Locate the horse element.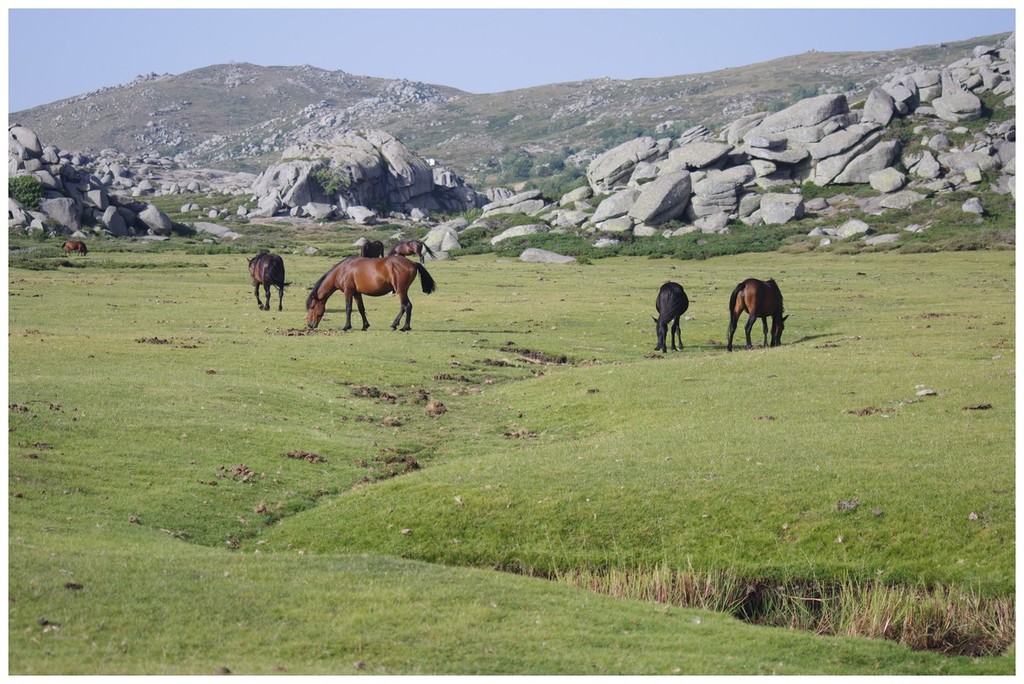
Element bbox: crop(650, 281, 690, 355).
